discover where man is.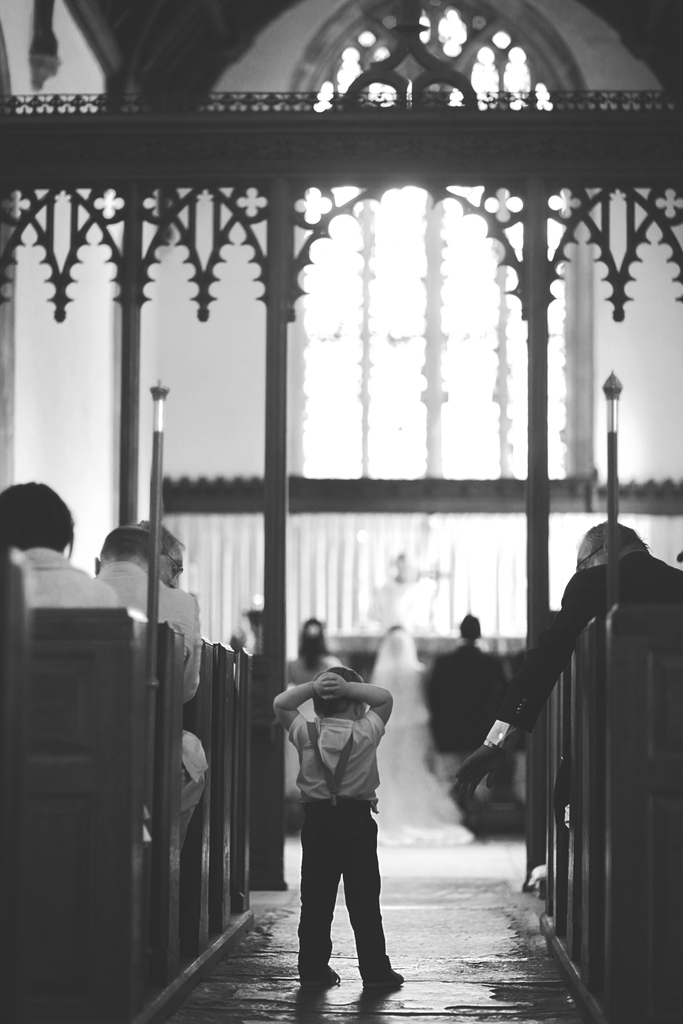
Discovered at {"x1": 420, "y1": 611, "x2": 504, "y2": 756}.
